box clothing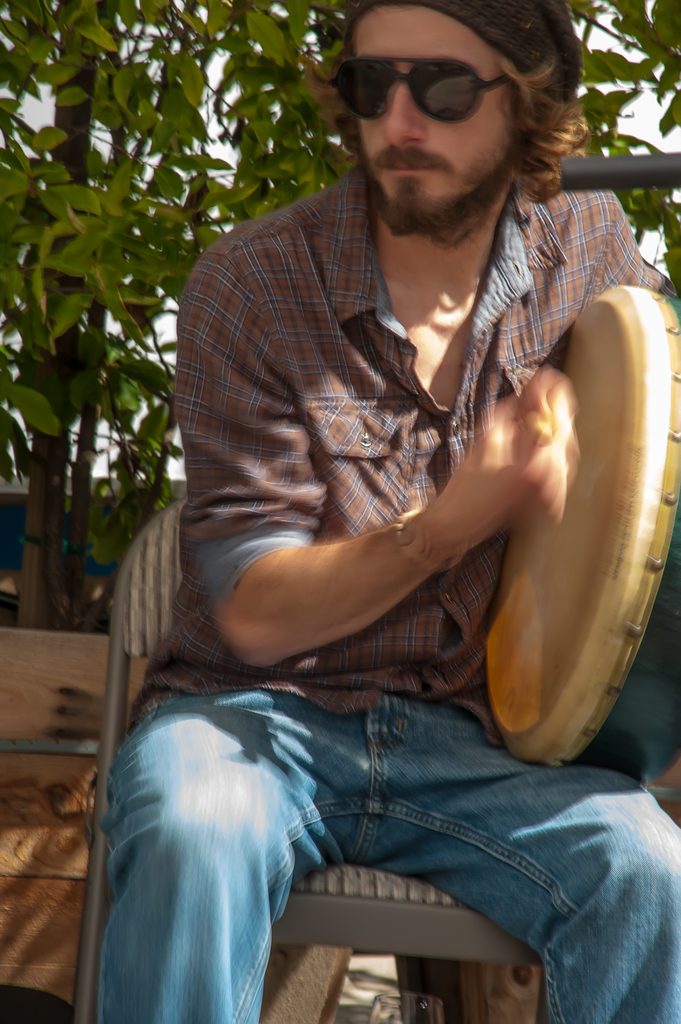
x1=97 y1=134 x2=659 y2=979
